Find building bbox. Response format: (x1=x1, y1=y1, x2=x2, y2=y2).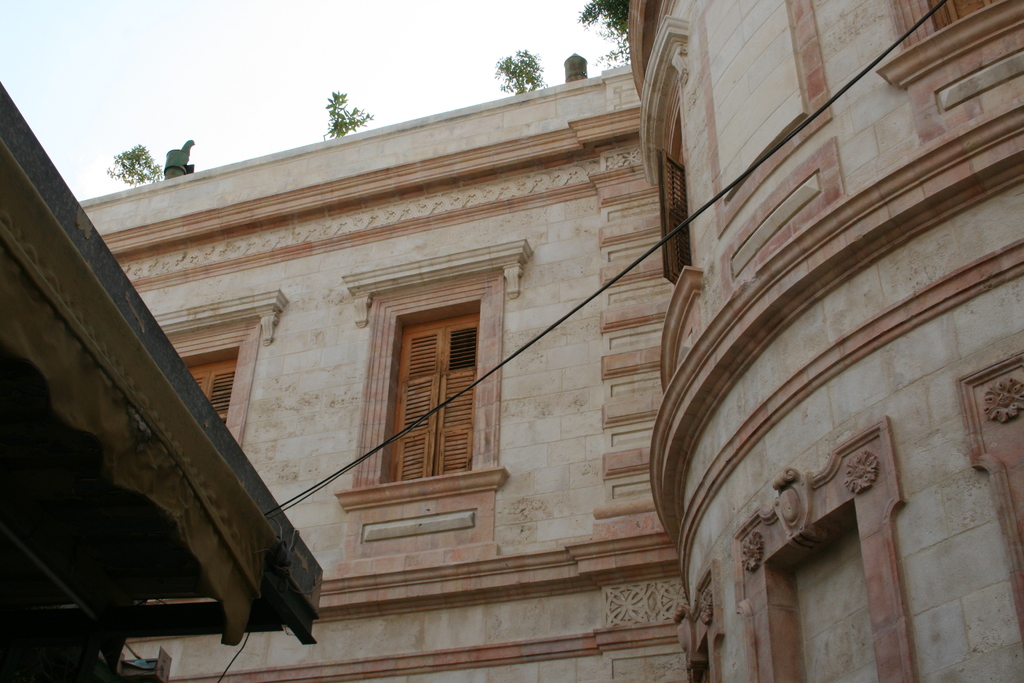
(x1=1, y1=89, x2=321, y2=680).
